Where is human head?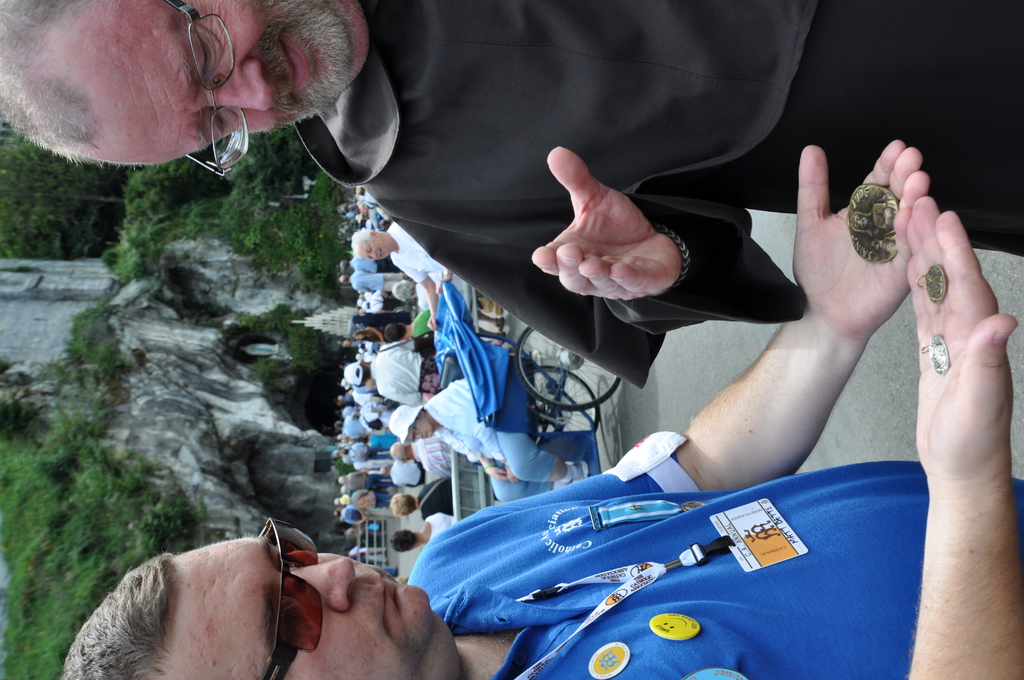
bbox(338, 260, 350, 269).
